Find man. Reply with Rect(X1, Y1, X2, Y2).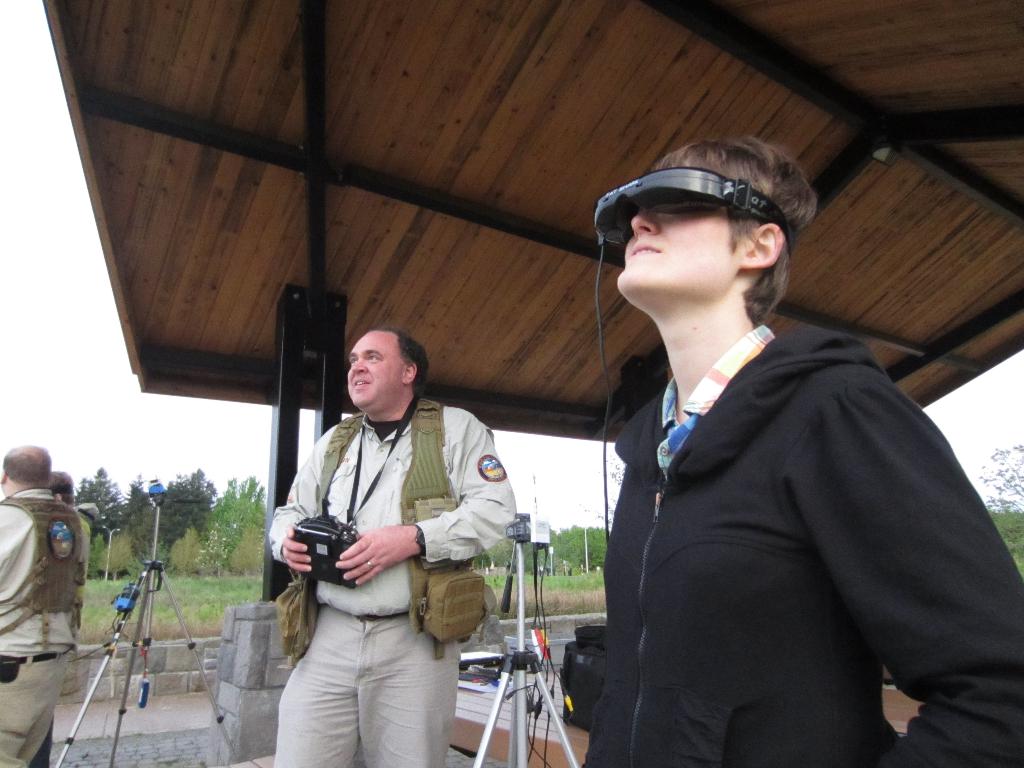
Rect(0, 442, 91, 767).
